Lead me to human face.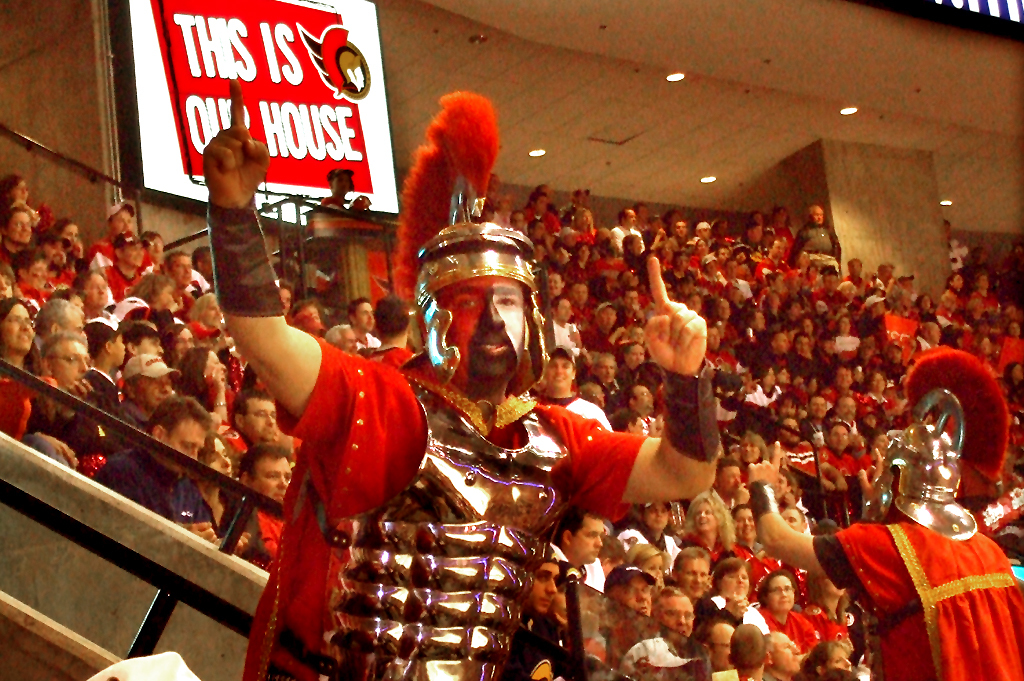
Lead to box(555, 586, 571, 623).
